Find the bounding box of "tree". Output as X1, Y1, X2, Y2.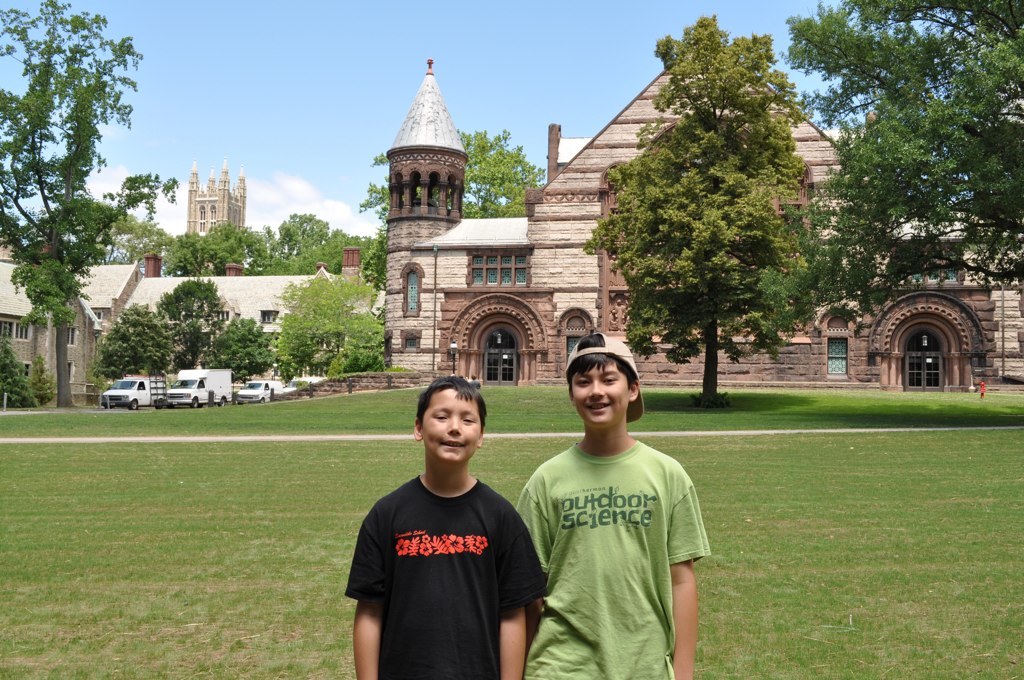
267, 211, 325, 275.
